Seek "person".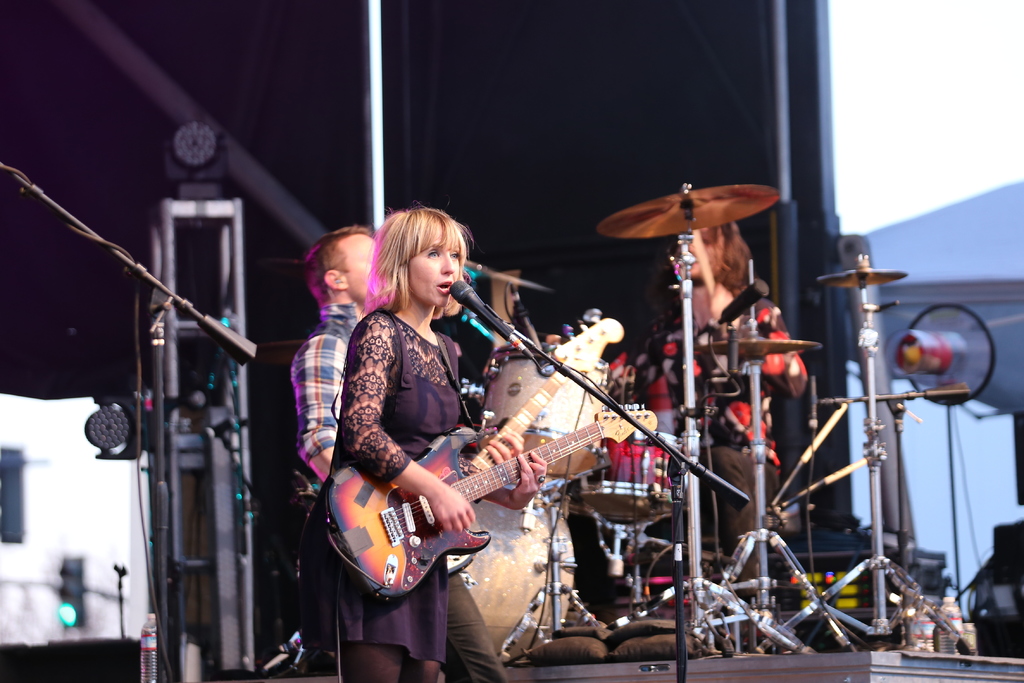
bbox=(280, 234, 520, 680).
